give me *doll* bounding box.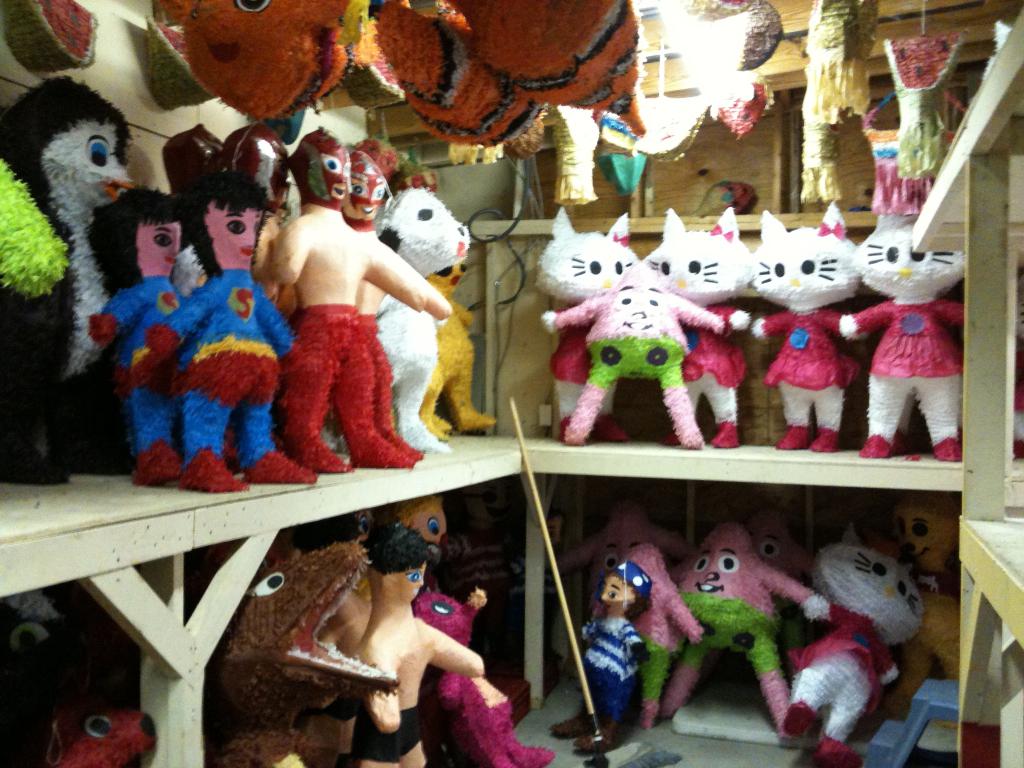
(0, 155, 63, 280).
